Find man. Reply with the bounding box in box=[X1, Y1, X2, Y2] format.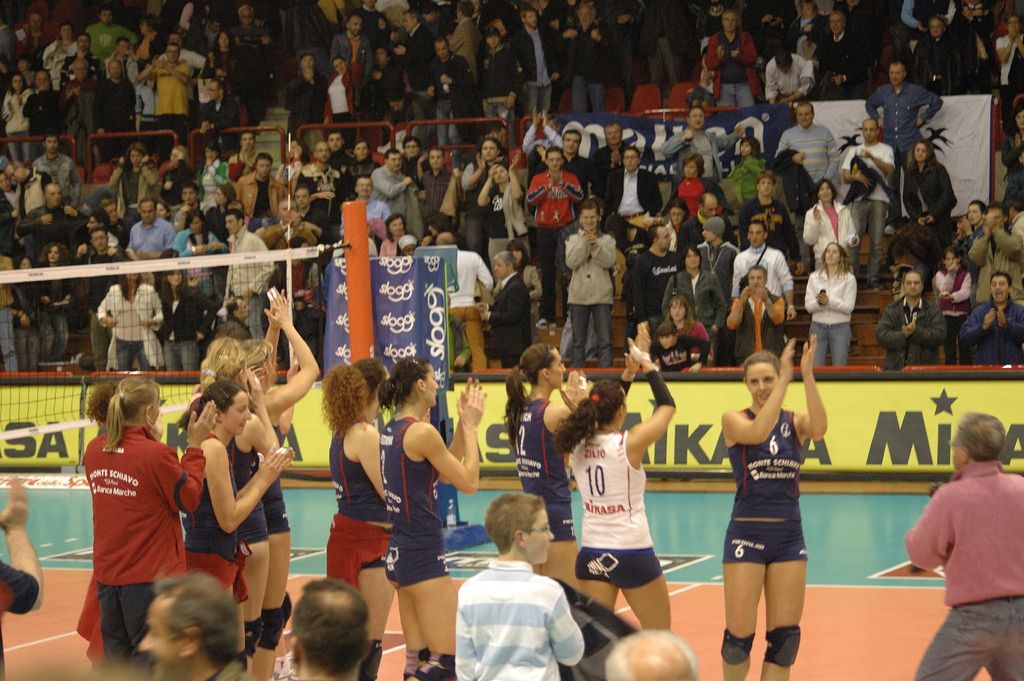
box=[558, 0, 615, 118].
